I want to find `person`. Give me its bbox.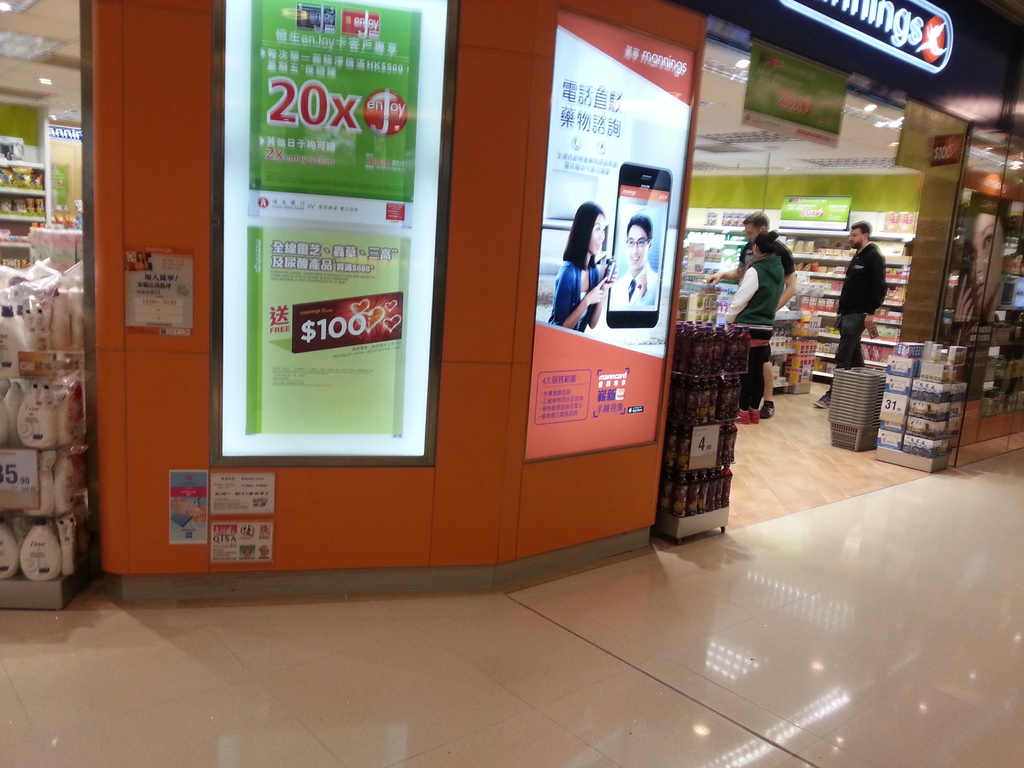
BBox(547, 199, 613, 331).
